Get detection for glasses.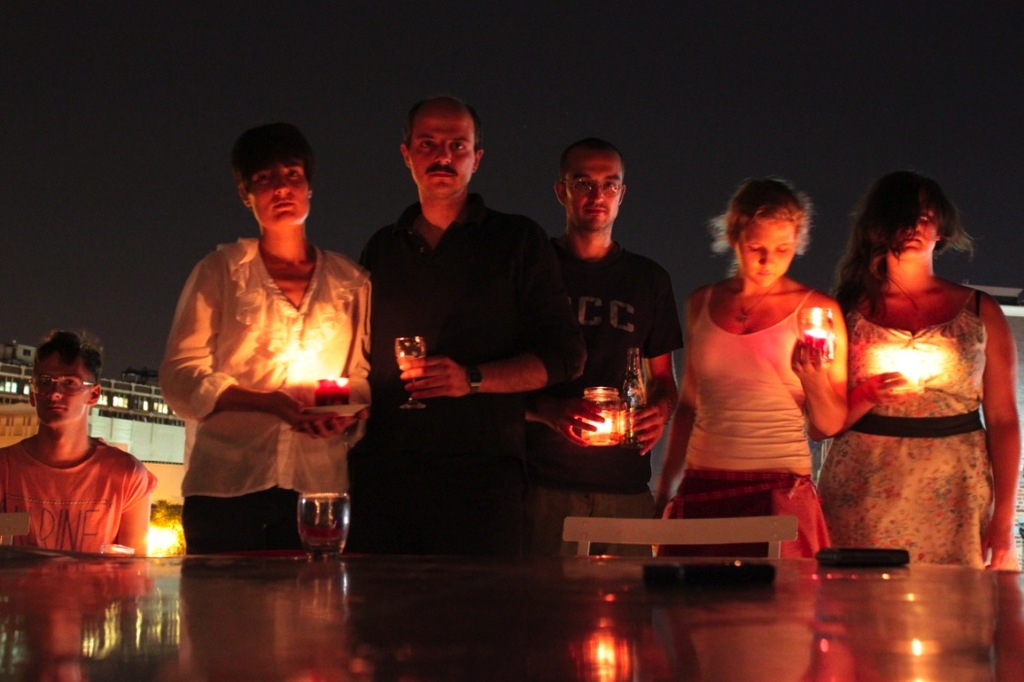
Detection: <region>556, 179, 619, 199</region>.
